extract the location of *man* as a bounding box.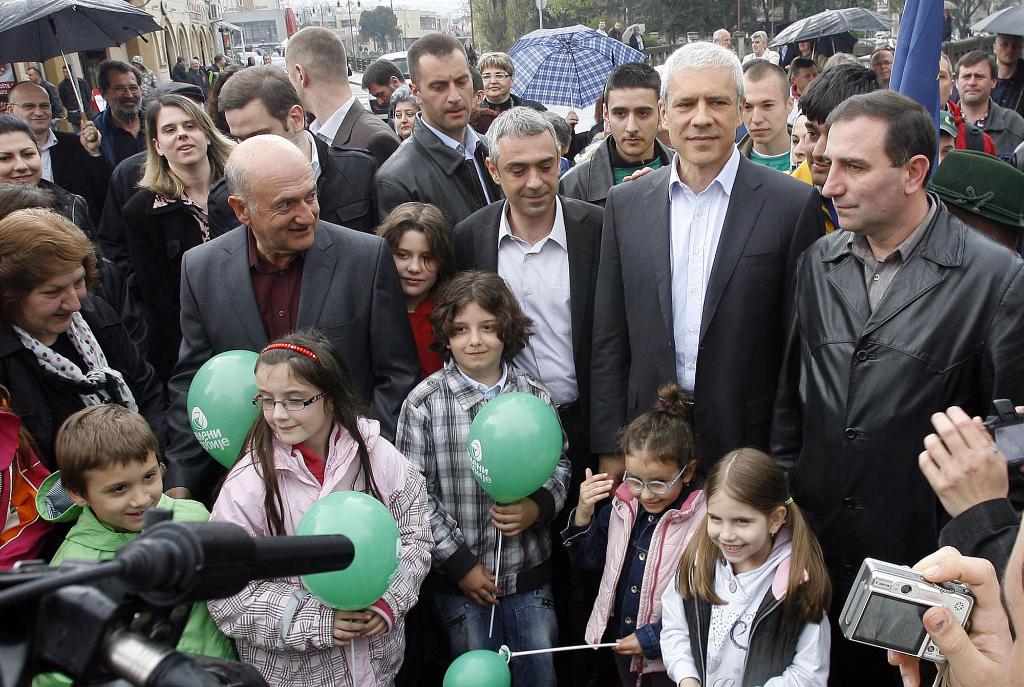
region(99, 55, 152, 161).
